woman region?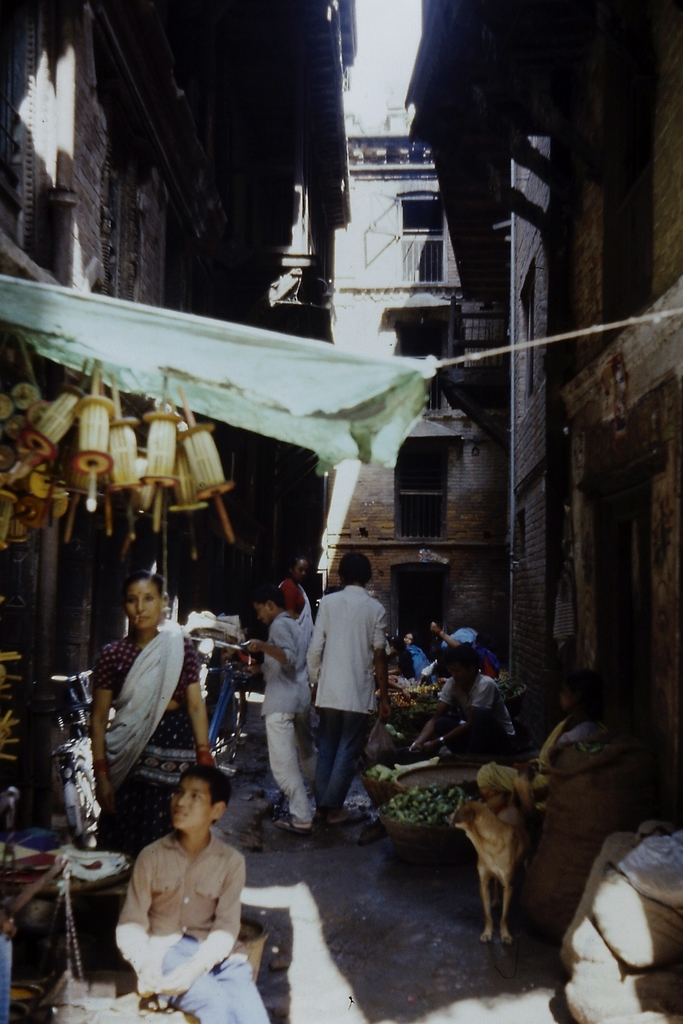
rect(88, 568, 210, 854)
